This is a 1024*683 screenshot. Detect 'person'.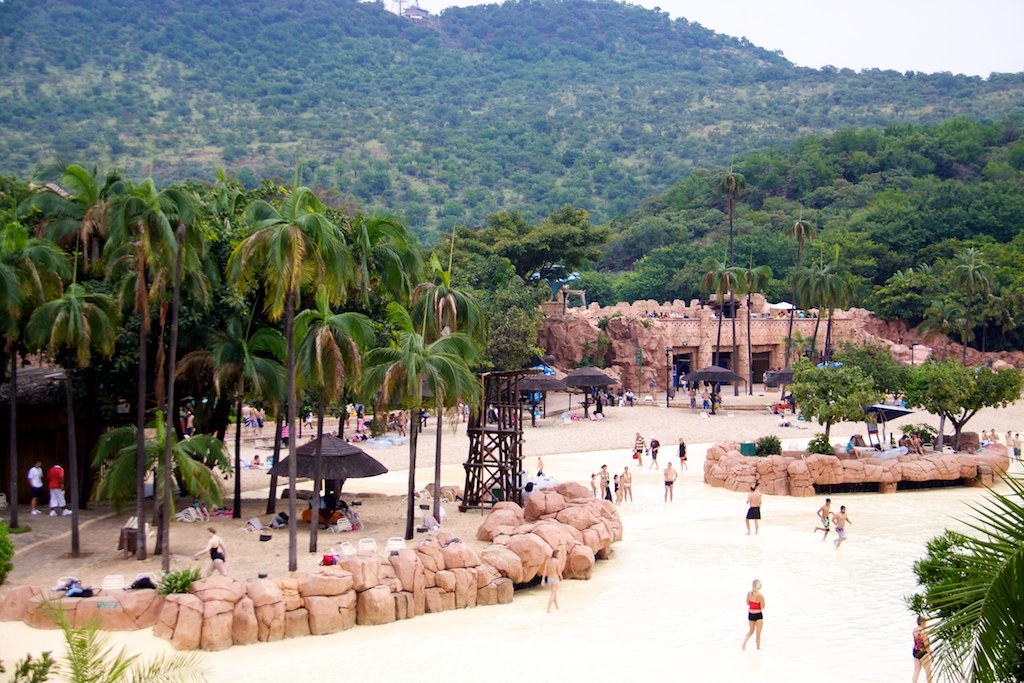
(48,461,76,516).
